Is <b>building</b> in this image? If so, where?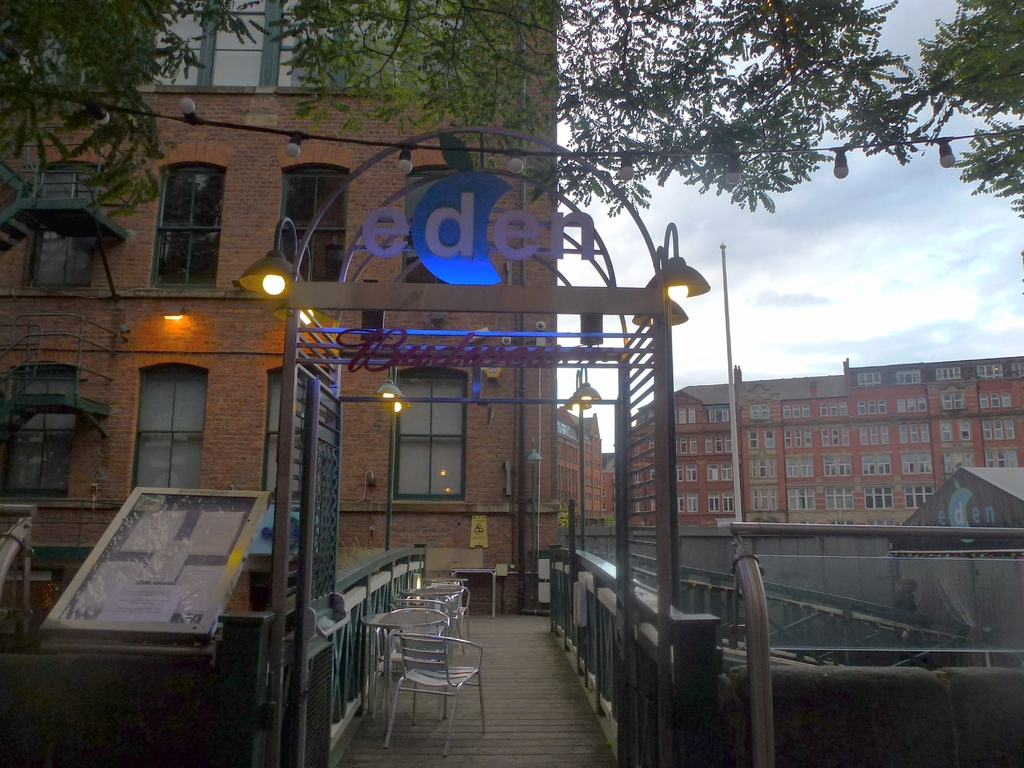
Yes, at (x1=630, y1=354, x2=1023, y2=525).
